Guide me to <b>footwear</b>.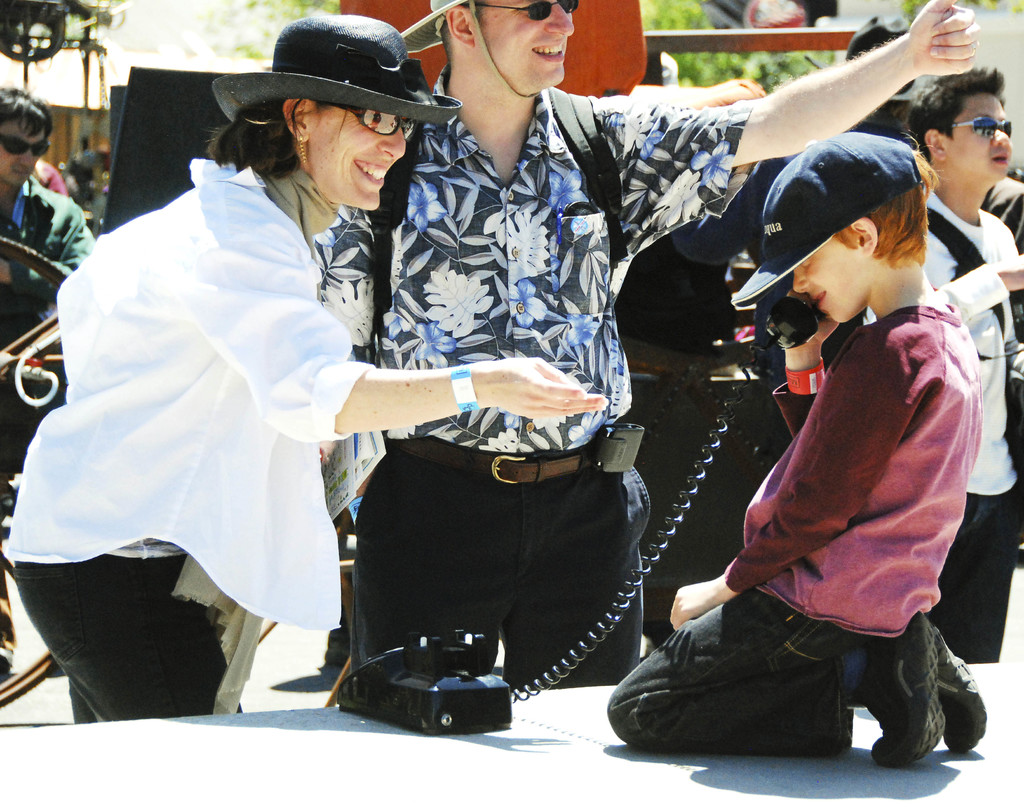
Guidance: box(856, 617, 953, 777).
